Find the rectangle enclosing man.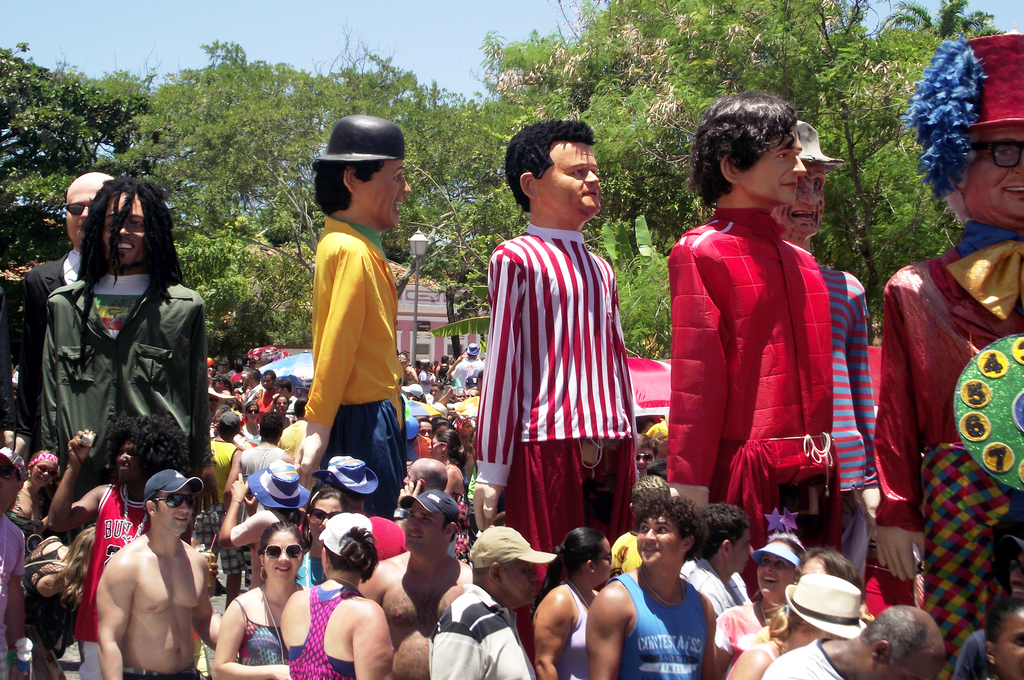
detection(586, 493, 723, 679).
